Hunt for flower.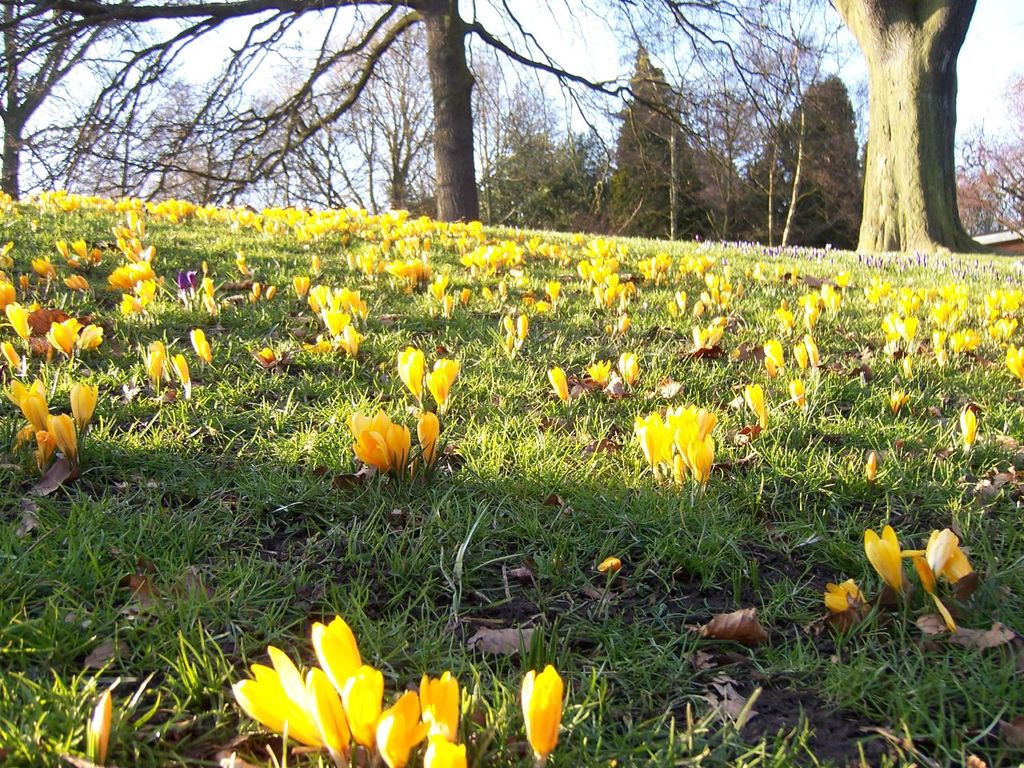
Hunted down at bbox=(0, 274, 15, 306).
